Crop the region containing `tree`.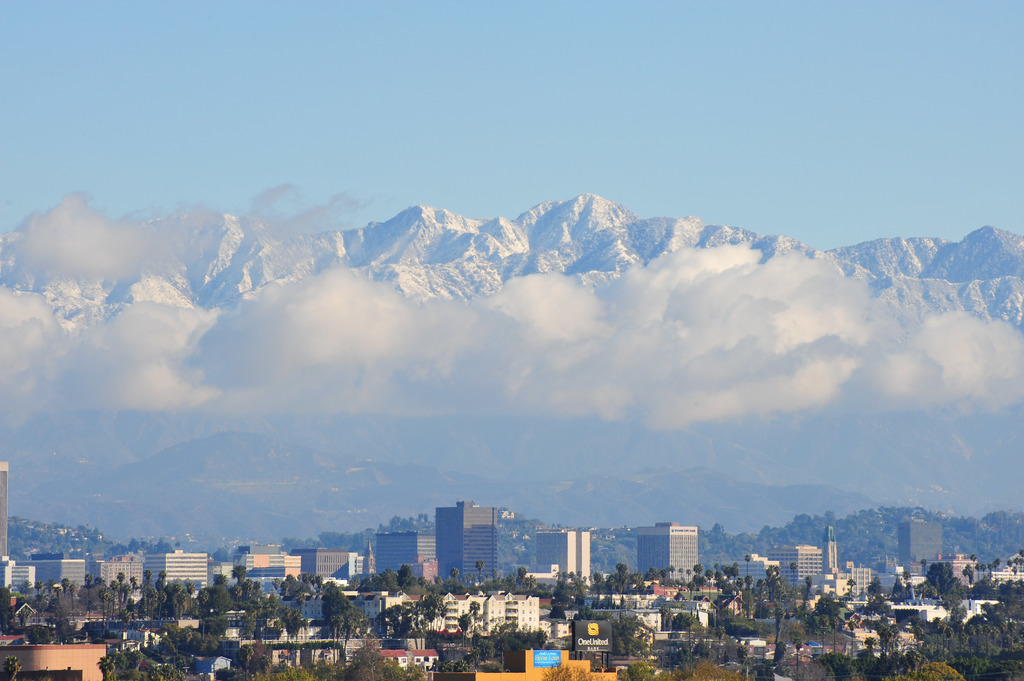
Crop region: x1=452 y1=611 x2=471 y2=638.
